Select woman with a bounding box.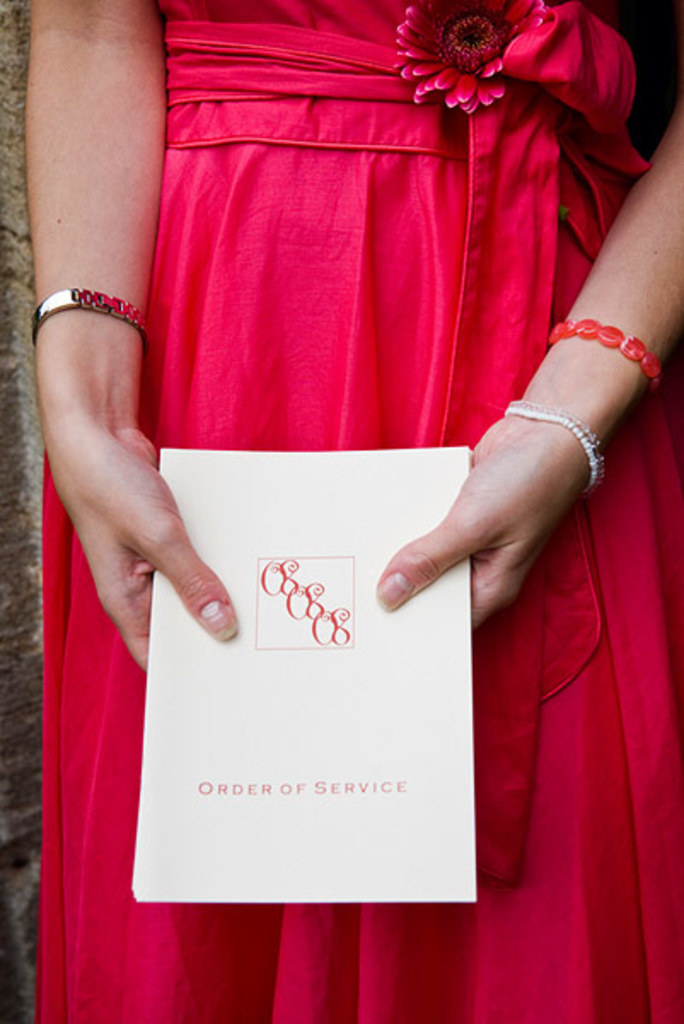
rect(70, 0, 628, 1000).
